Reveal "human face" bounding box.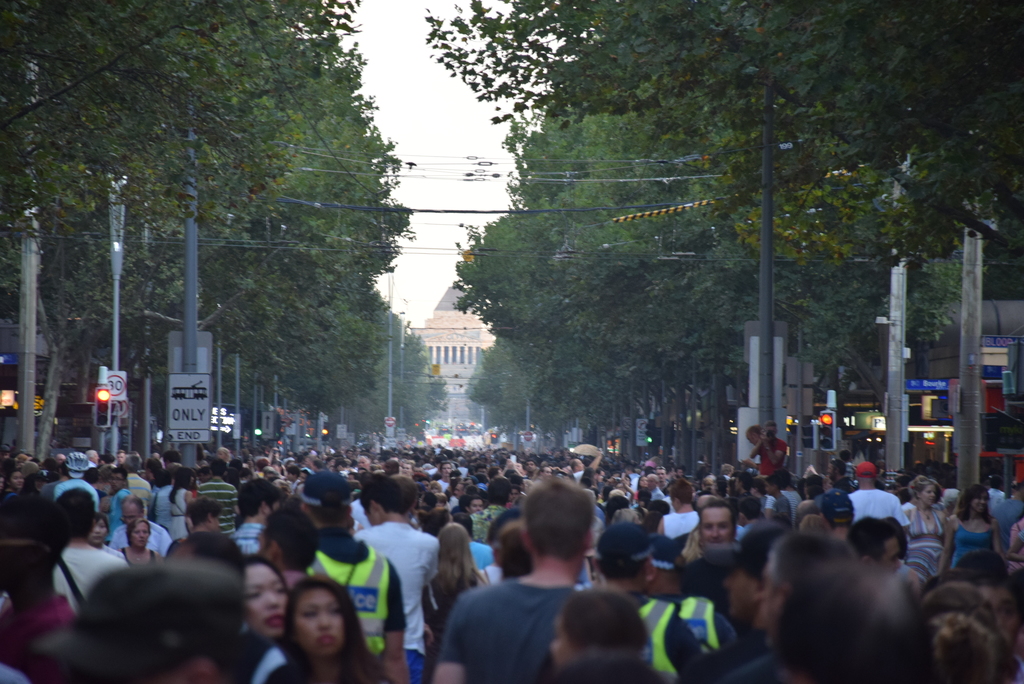
Revealed: [129, 516, 150, 553].
